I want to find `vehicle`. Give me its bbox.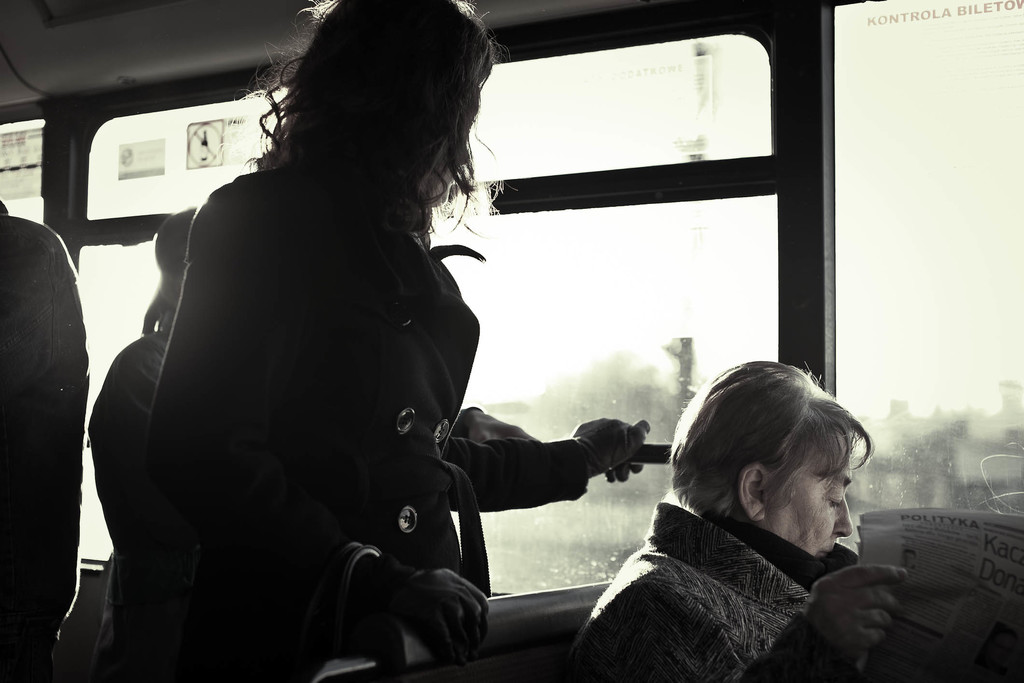
[left=0, top=0, right=1023, bottom=682].
